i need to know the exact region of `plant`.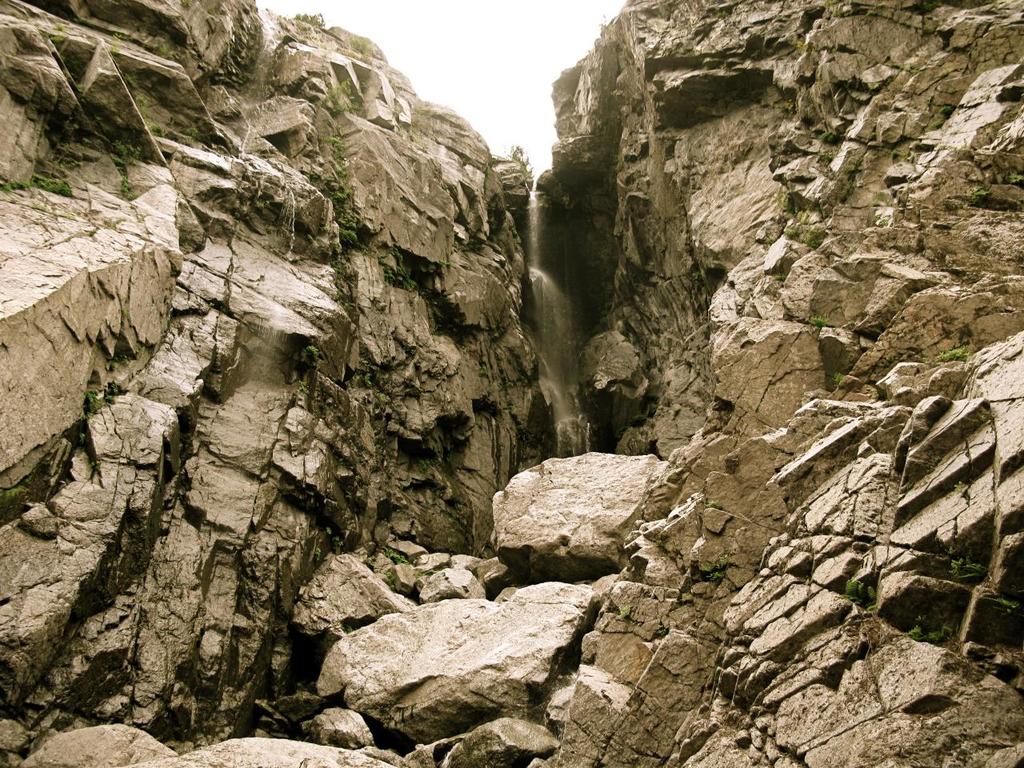
Region: {"x1": 0, "y1": 162, "x2": 86, "y2": 202}.
